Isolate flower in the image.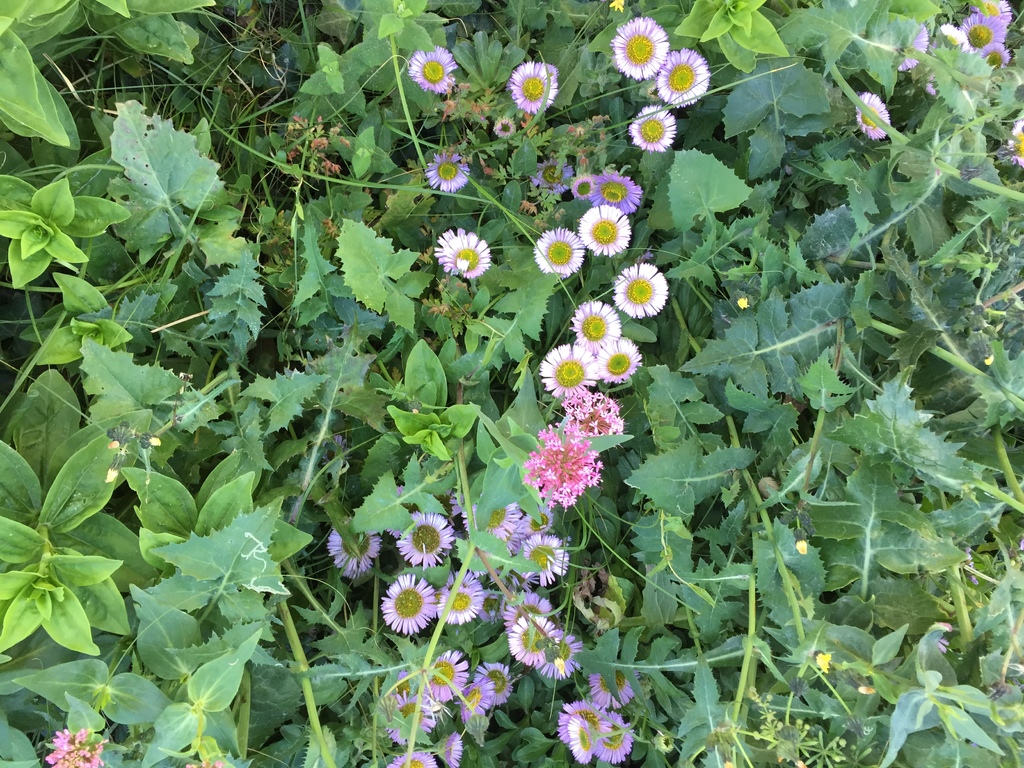
Isolated region: region(392, 515, 463, 566).
